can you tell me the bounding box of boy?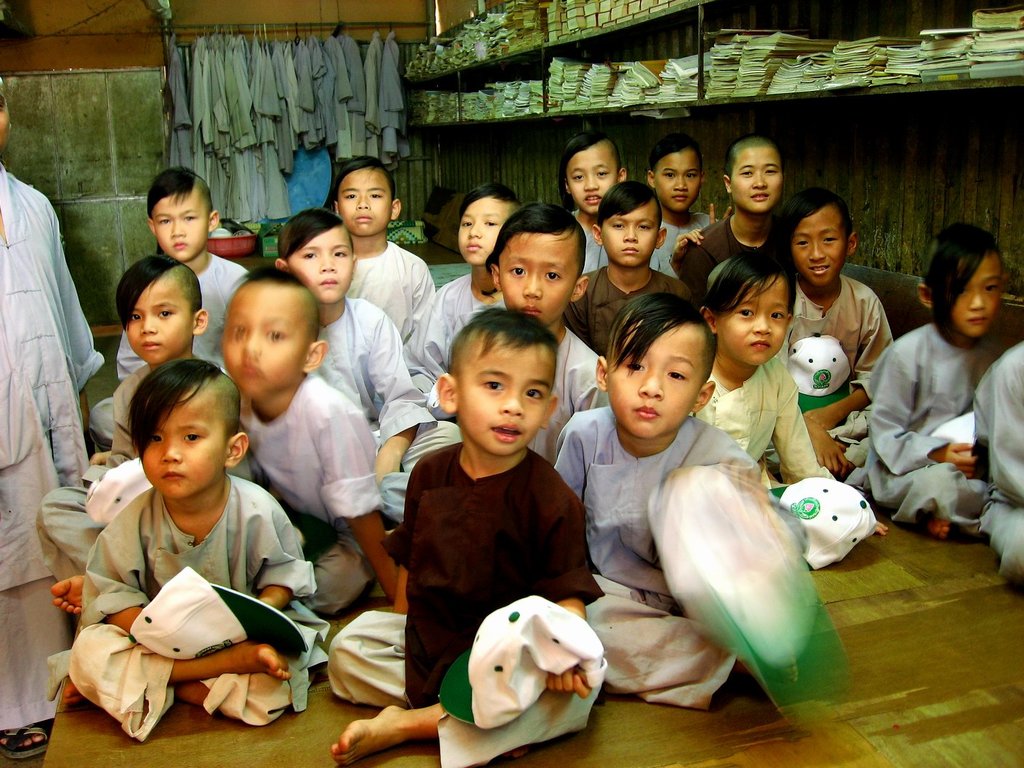
{"left": 969, "top": 341, "right": 1023, "bottom": 591}.
